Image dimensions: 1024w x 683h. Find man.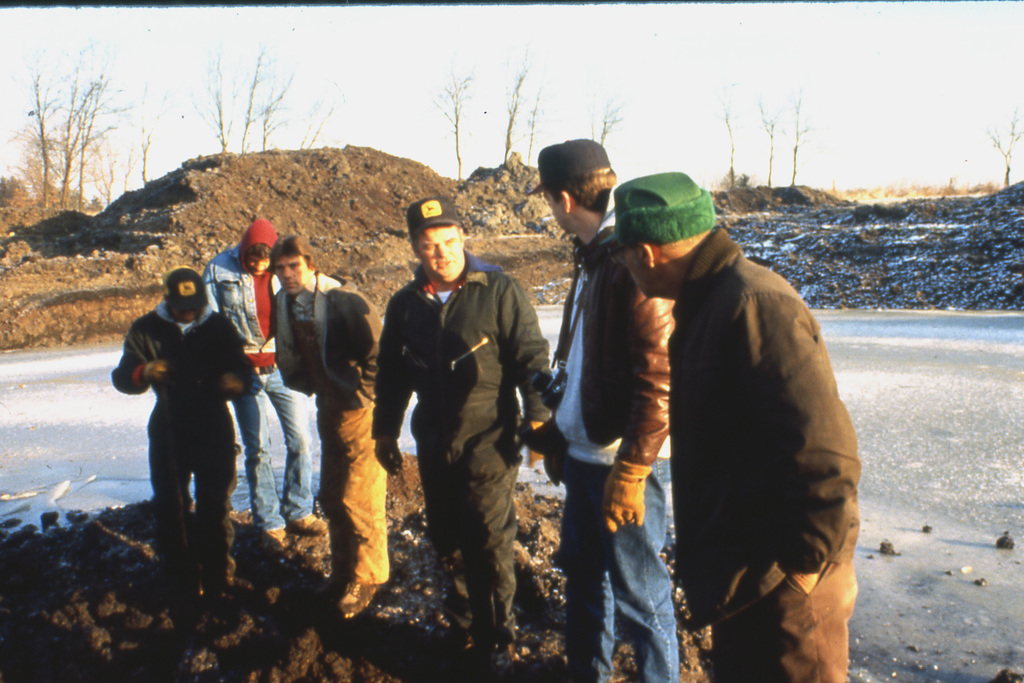
x1=519 y1=136 x2=675 y2=682.
